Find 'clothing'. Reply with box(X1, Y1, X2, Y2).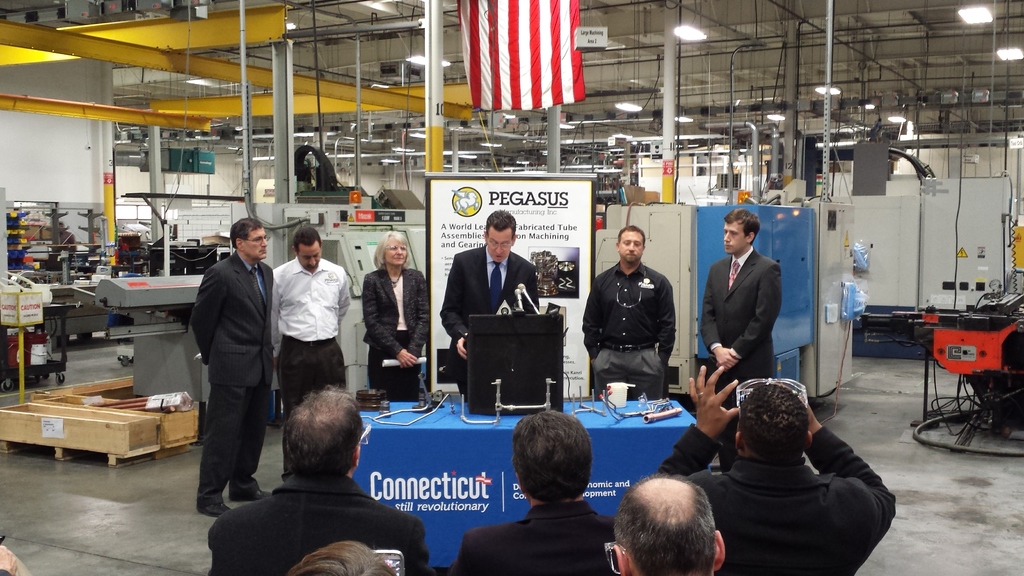
box(434, 242, 538, 398).
